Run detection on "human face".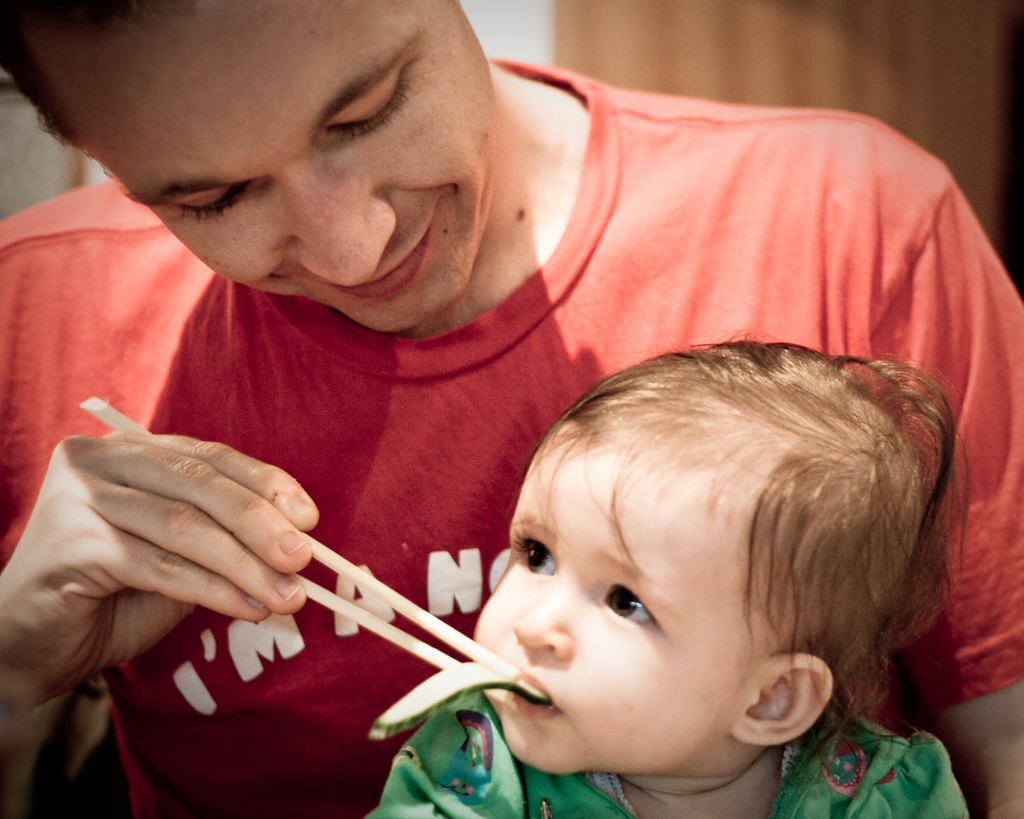
Result: <bbox>472, 421, 762, 777</bbox>.
